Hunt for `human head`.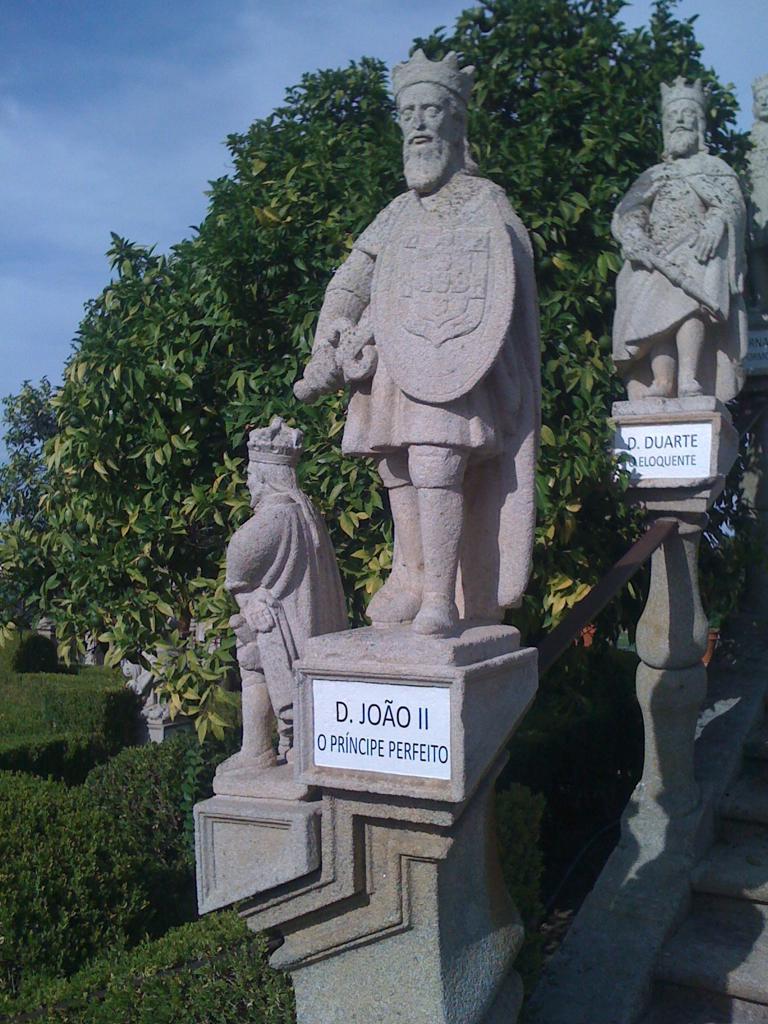
Hunted down at crop(246, 429, 304, 505).
